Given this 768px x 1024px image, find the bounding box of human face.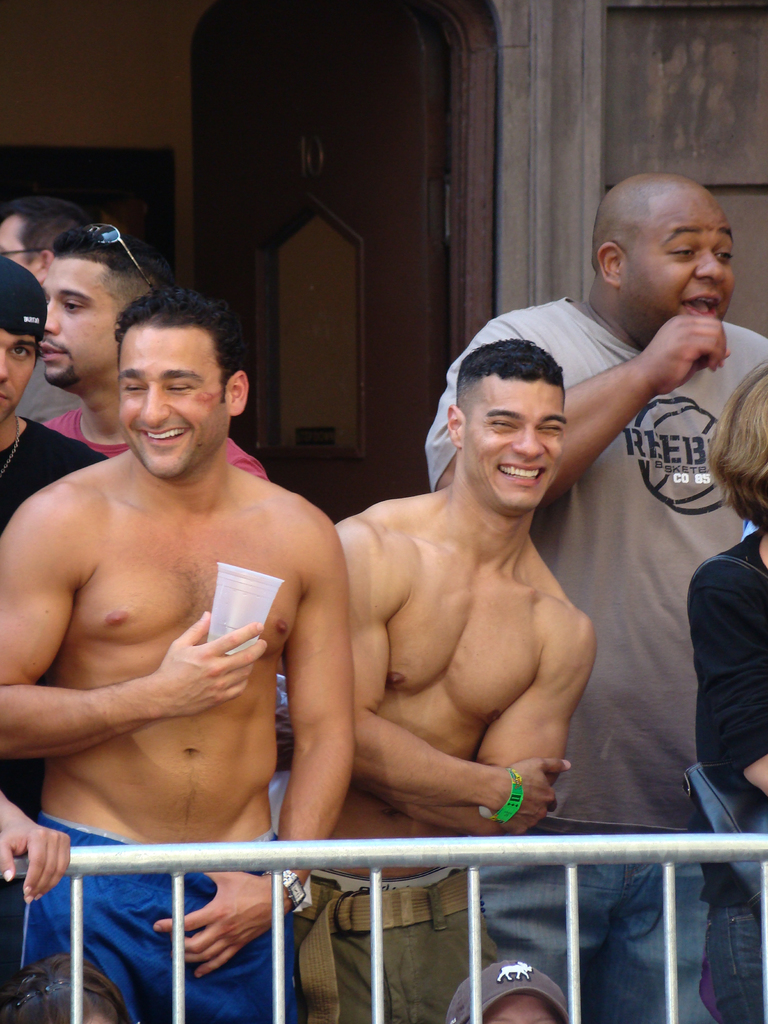
(left=113, top=326, right=234, bottom=484).
